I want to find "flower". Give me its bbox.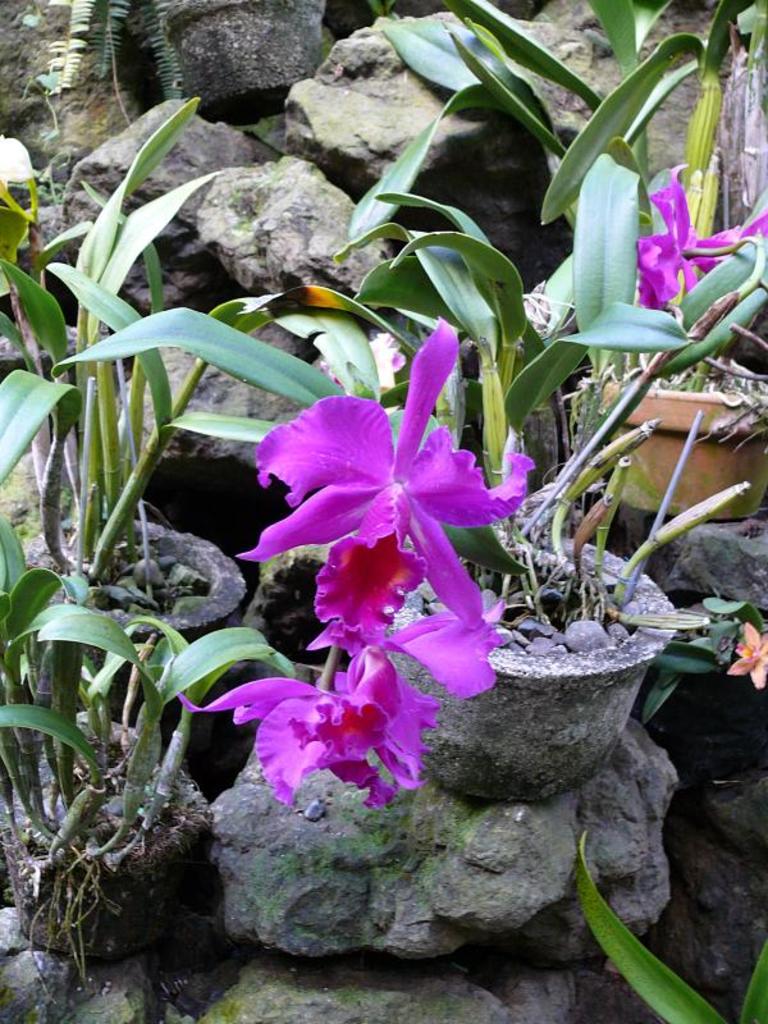
732/625/767/687.
